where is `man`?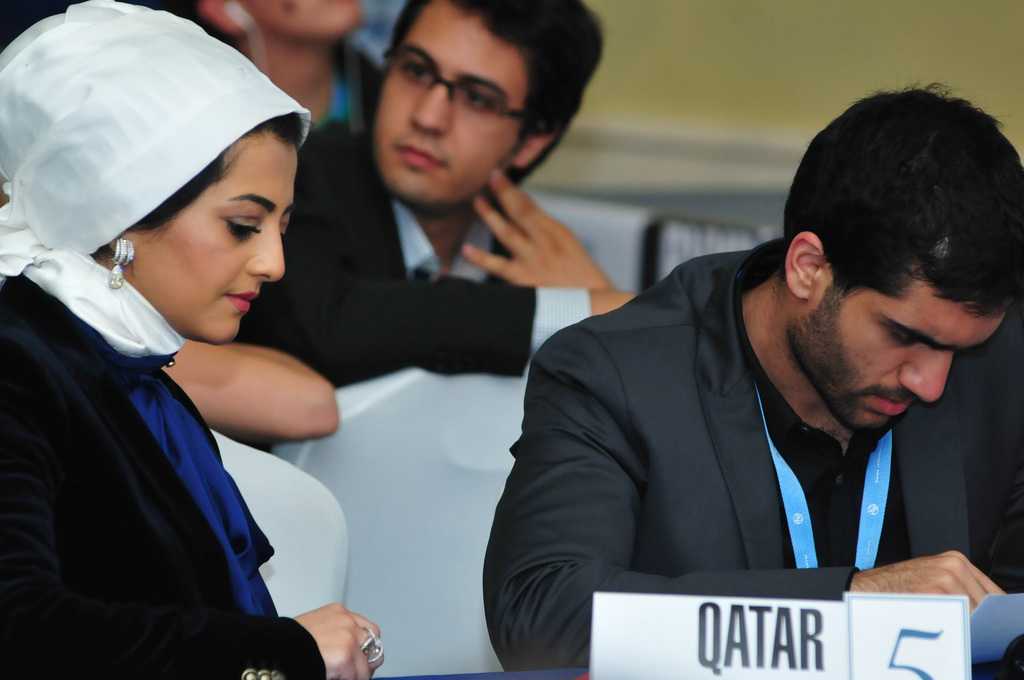
bbox=(477, 93, 1008, 642).
